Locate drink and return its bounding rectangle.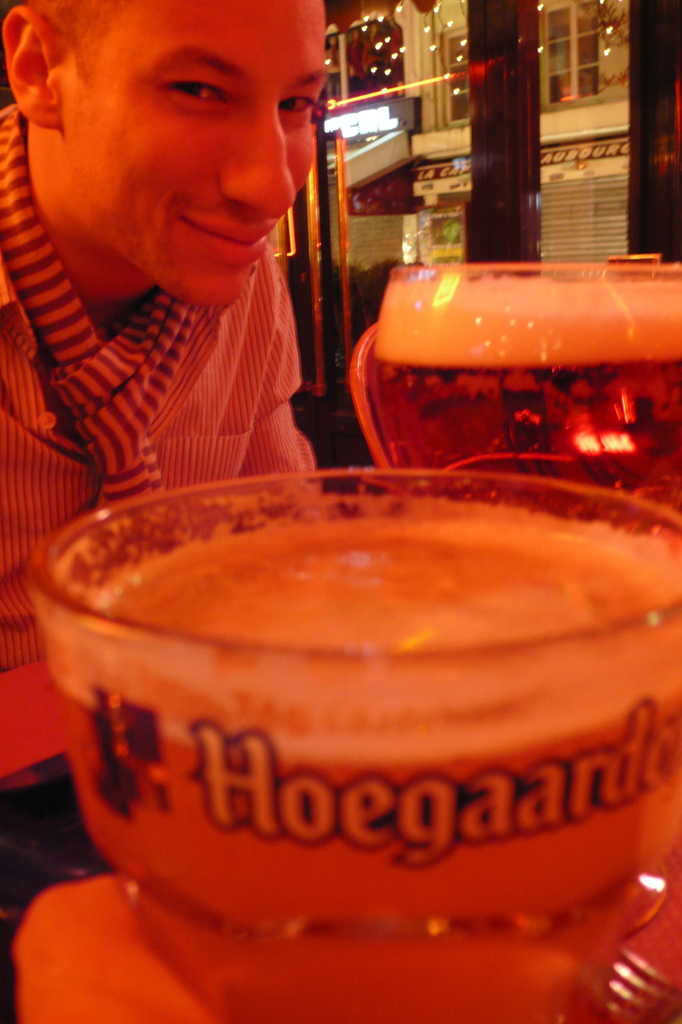
<bbox>369, 281, 681, 508</bbox>.
